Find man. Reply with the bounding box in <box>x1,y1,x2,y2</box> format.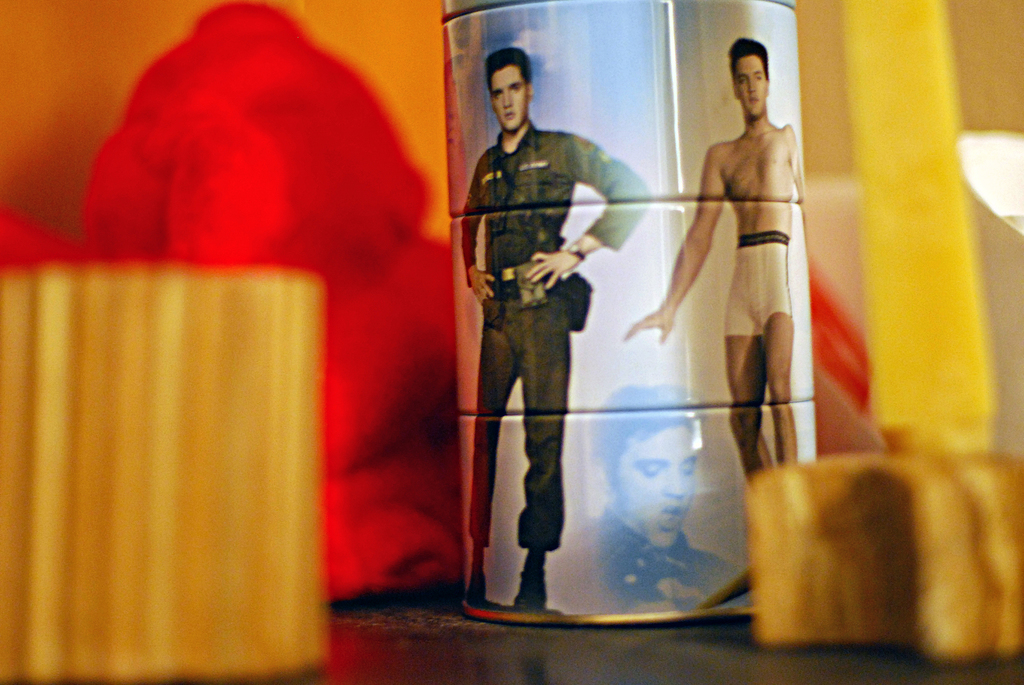
<box>449,59,644,549</box>.
